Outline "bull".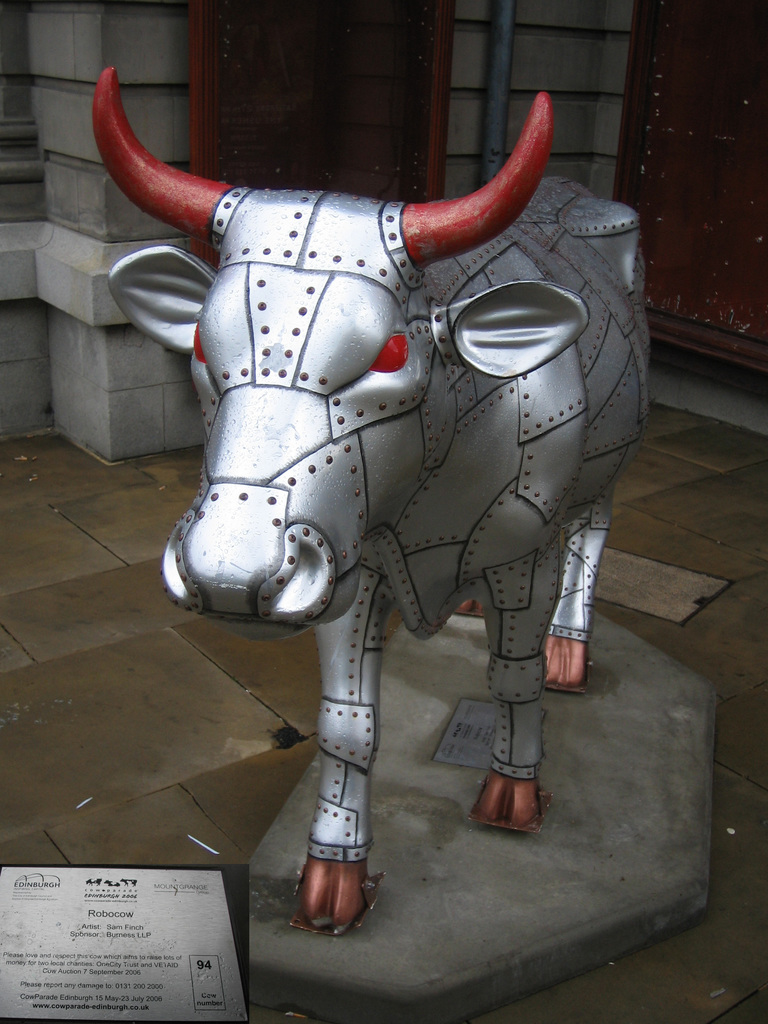
Outline: x1=88, y1=64, x2=660, y2=939.
